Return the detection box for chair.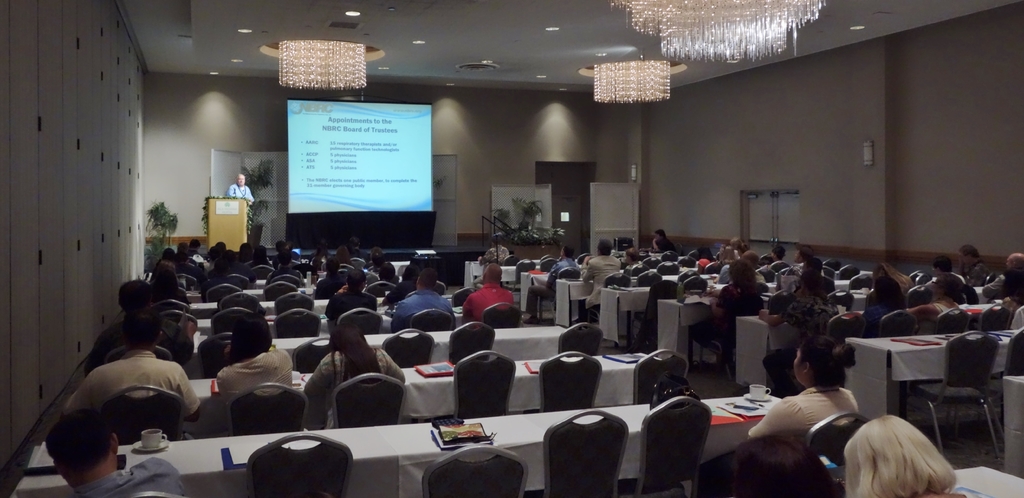
(700, 262, 723, 277).
